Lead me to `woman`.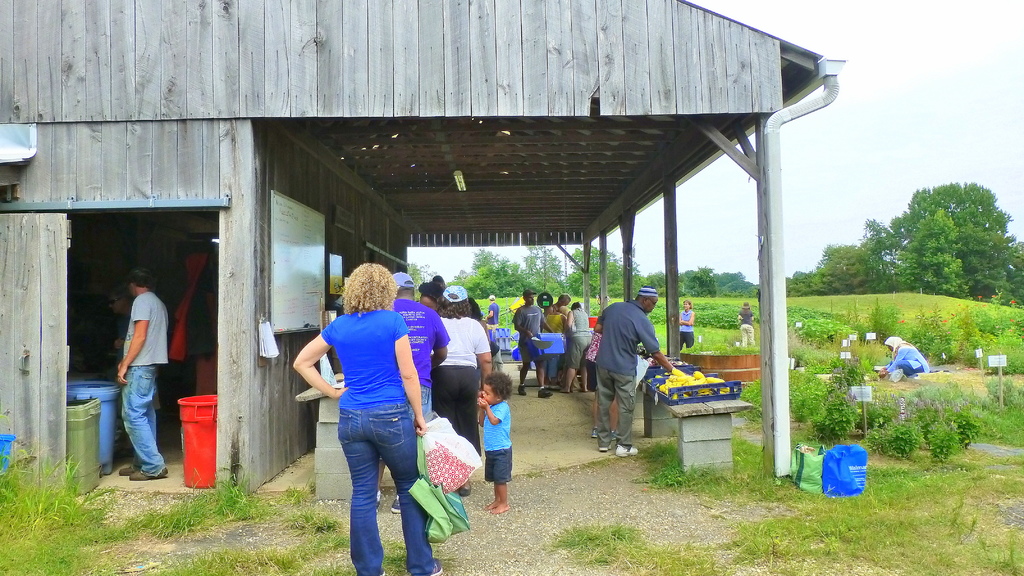
Lead to 874/334/927/384.
